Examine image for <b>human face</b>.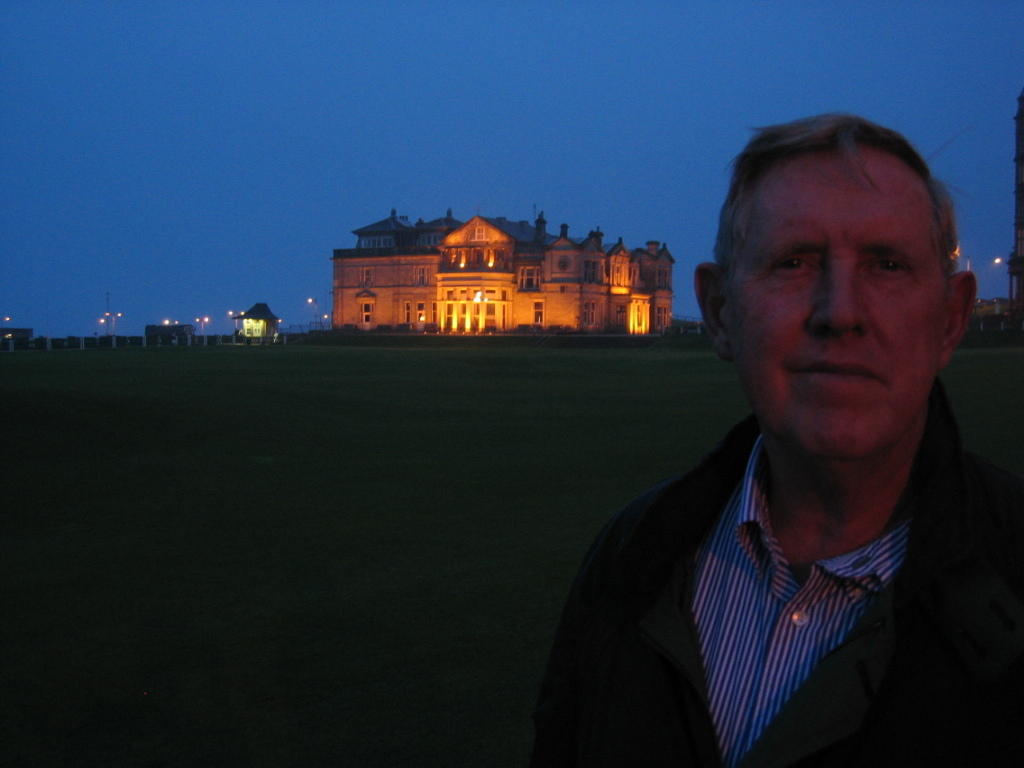
Examination result: <region>722, 135, 965, 469</region>.
